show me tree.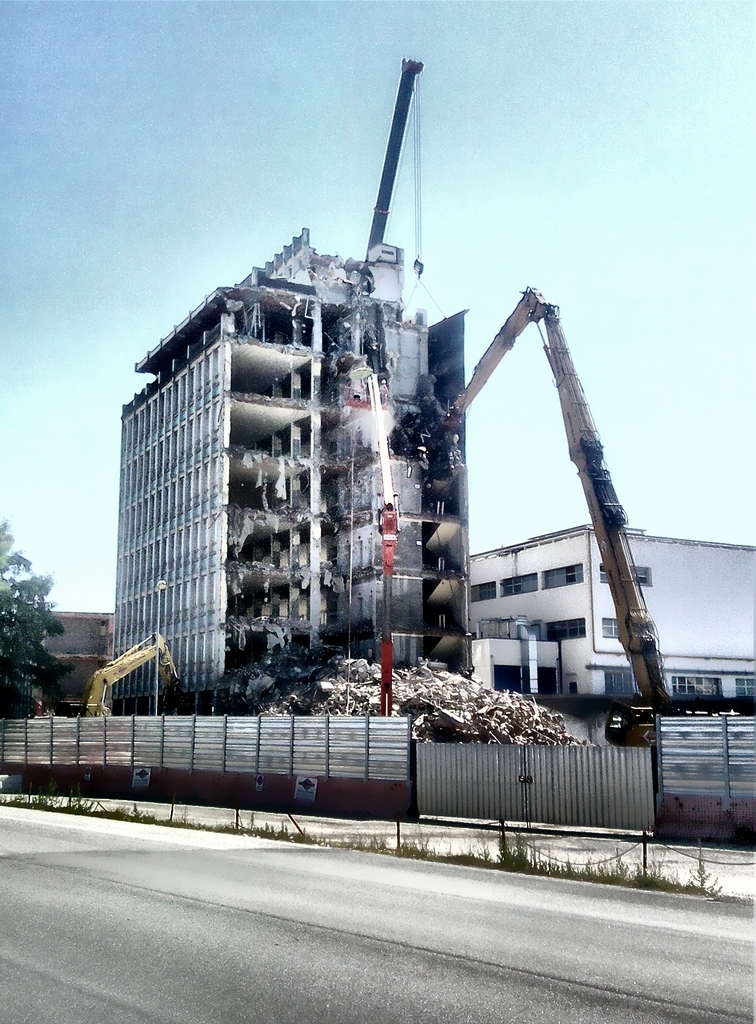
tree is here: bbox=[0, 518, 88, 716].
